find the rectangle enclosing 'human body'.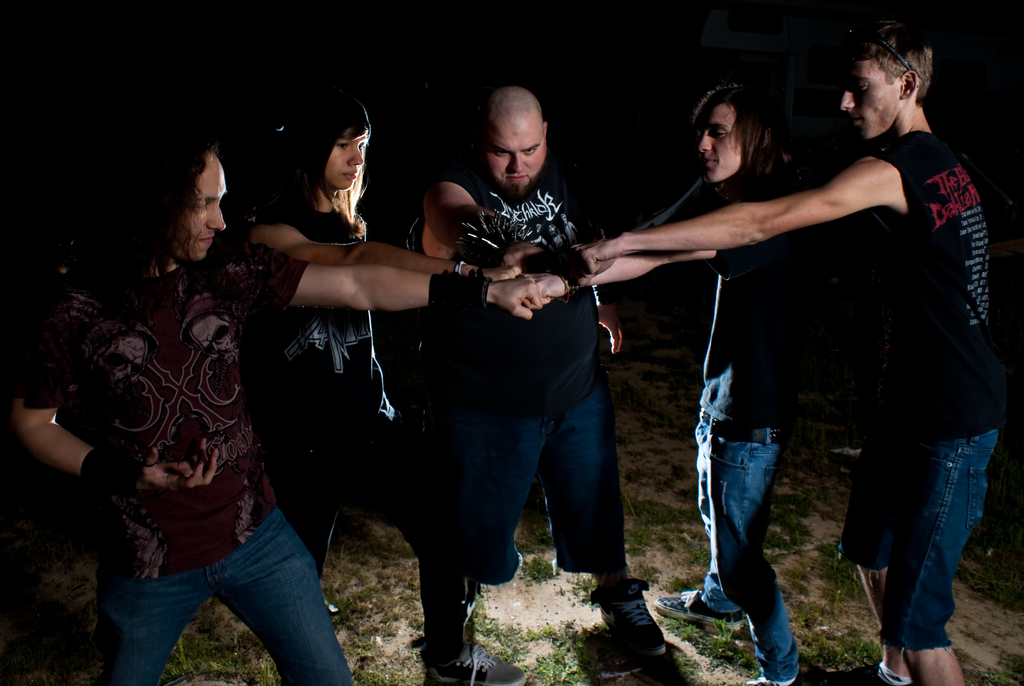
(x1=3, y1=136, x2=557, y2=685).
